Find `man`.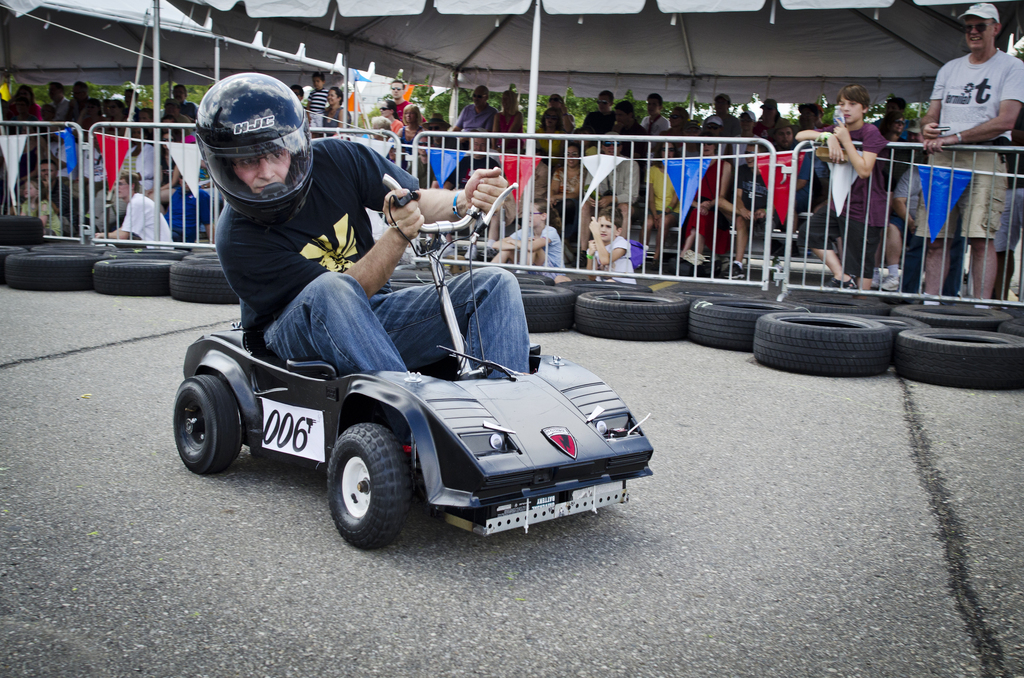
<bbox>17, 157, 72, 220</bbox>.
